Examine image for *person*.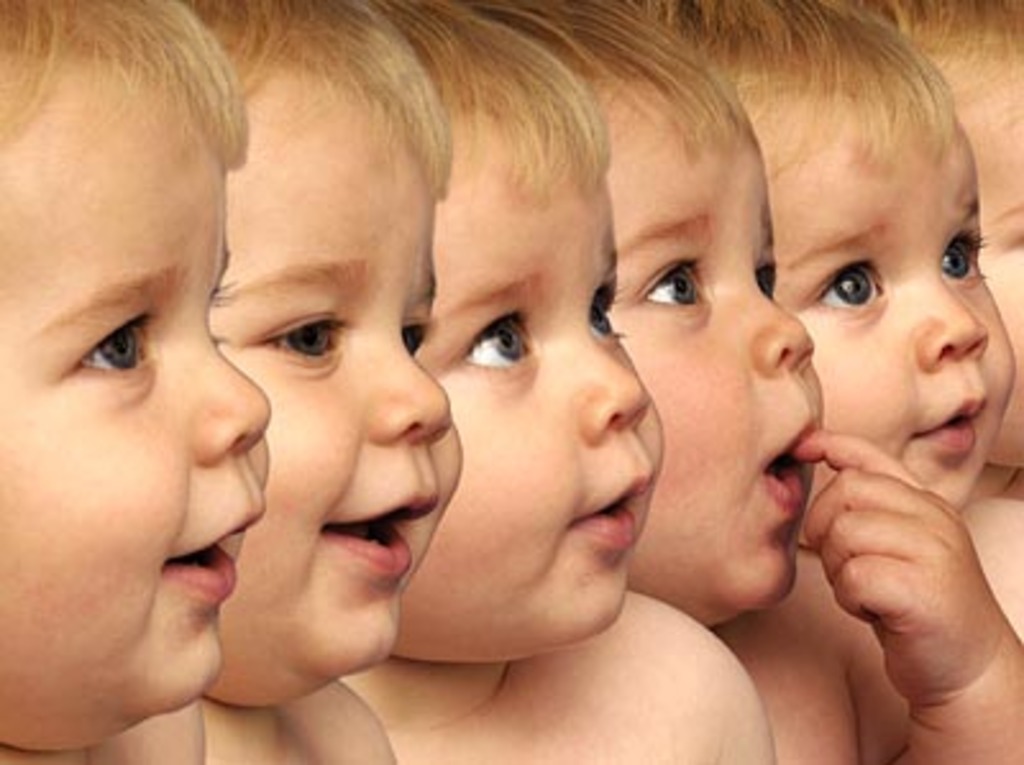
Examination result: 604,0,1021,637.
